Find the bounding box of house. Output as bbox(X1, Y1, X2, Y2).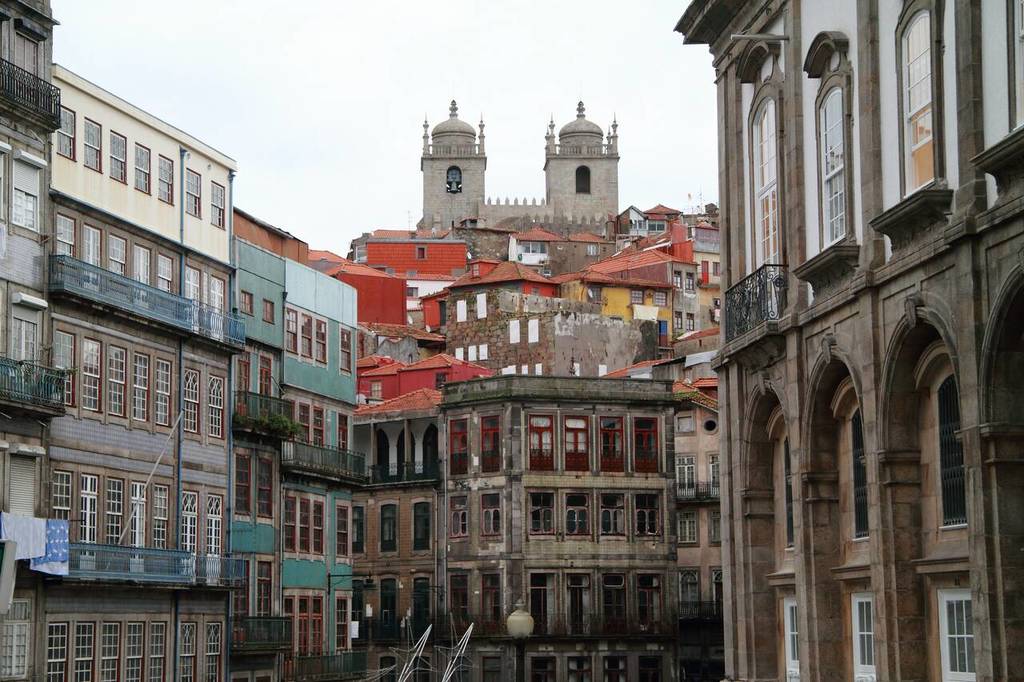
bbox(234, 197, 290, 681).
